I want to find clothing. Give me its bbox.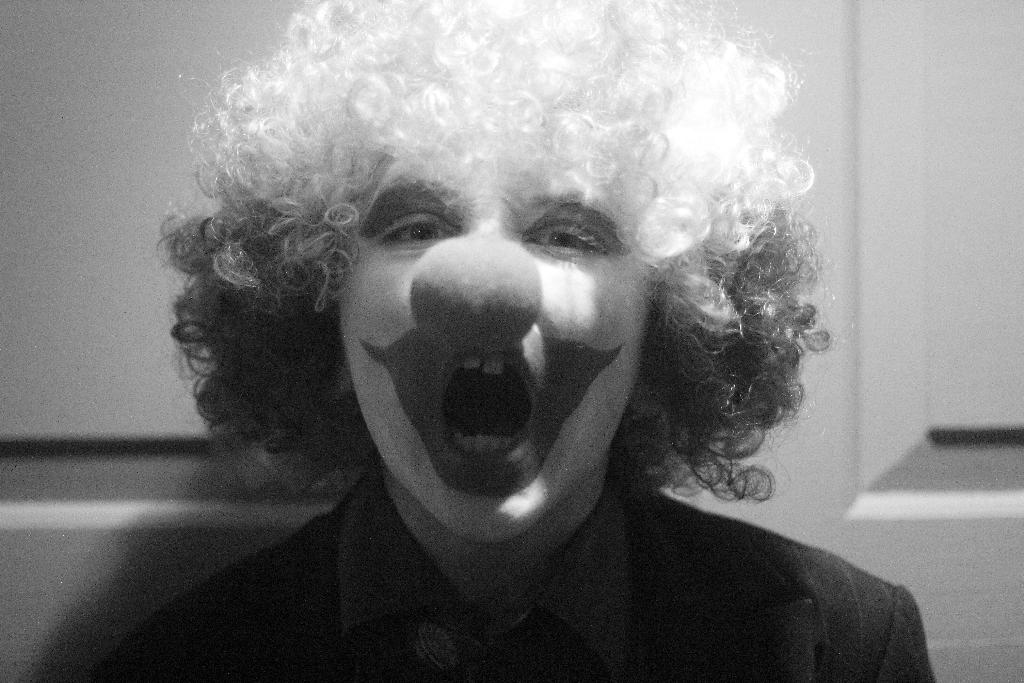
detection(79, 442, 940, 682).
